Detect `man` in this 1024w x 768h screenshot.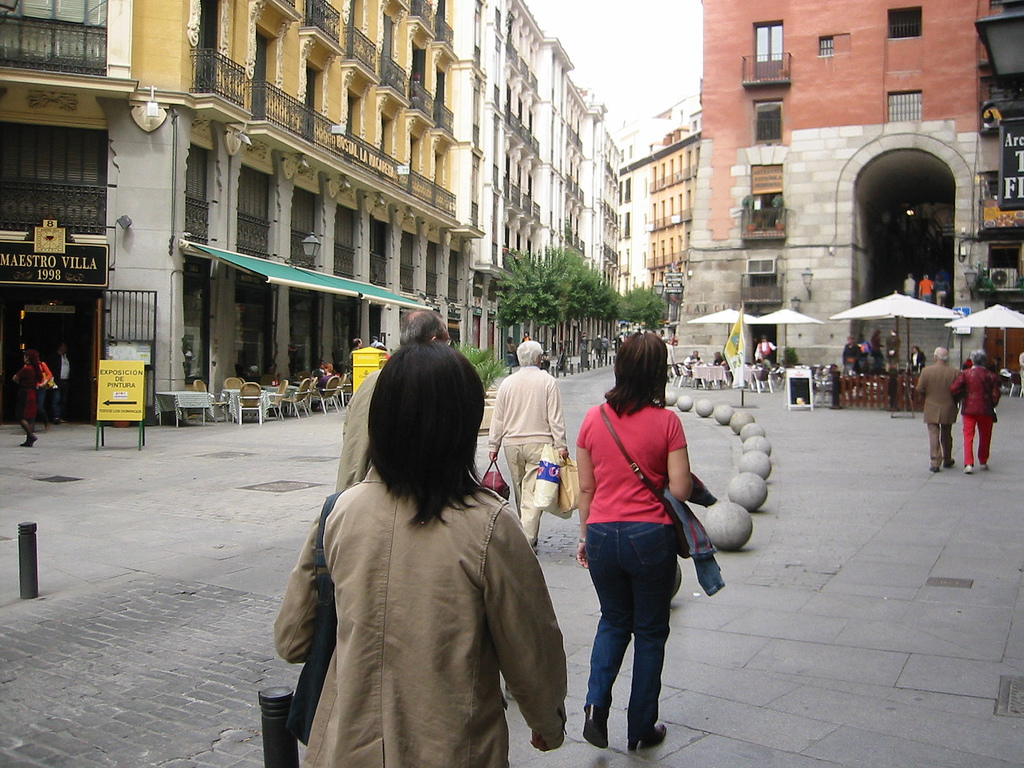
Detection: left=484, top=337, right=574, bottom=551.
